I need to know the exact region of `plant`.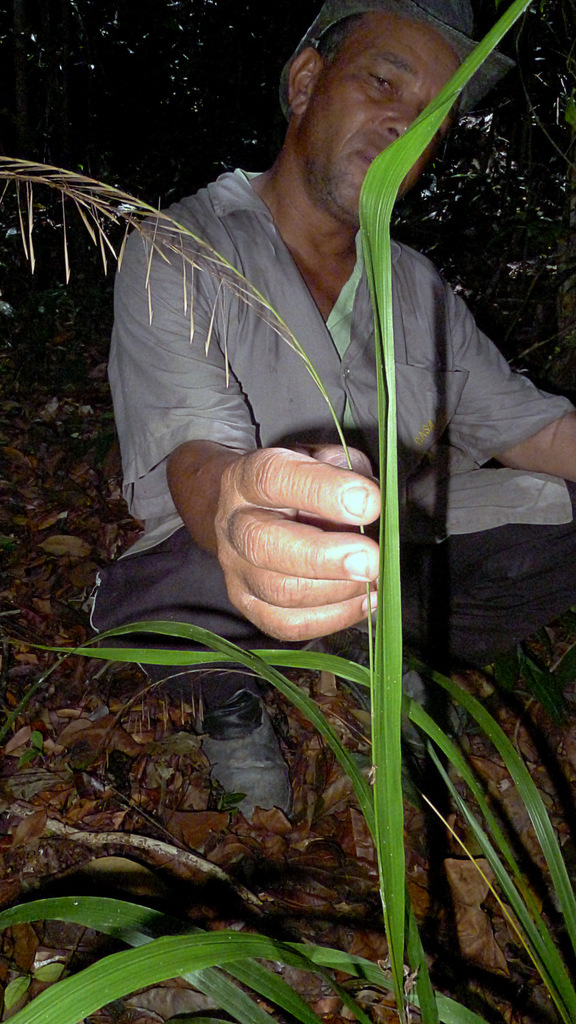
Region: 0,0,575,1023.
